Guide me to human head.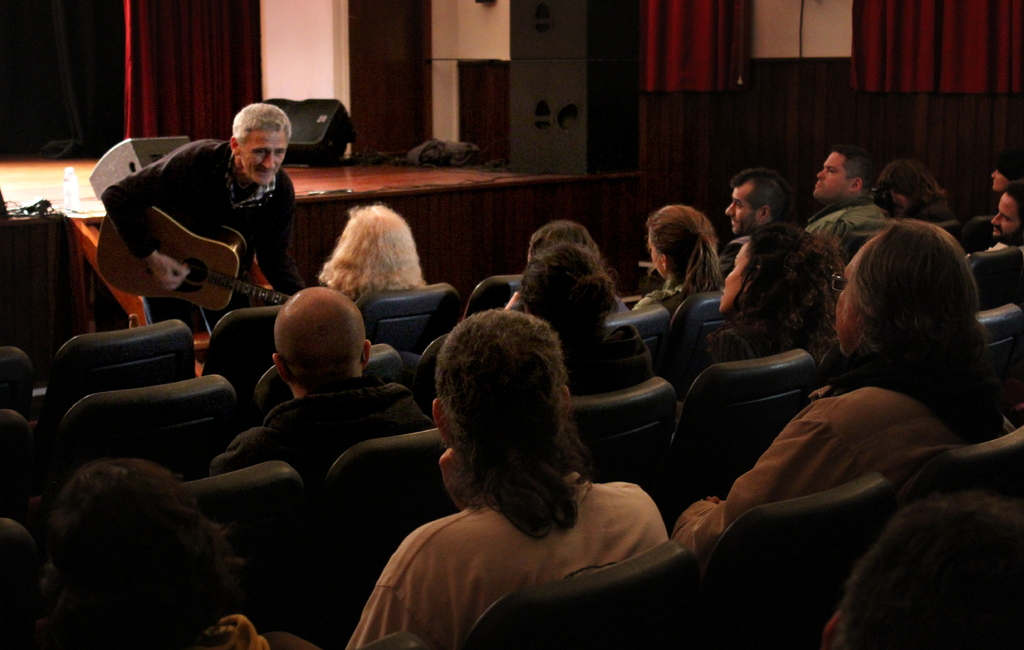
Guidance: detection(431, 309, 573, 456).
